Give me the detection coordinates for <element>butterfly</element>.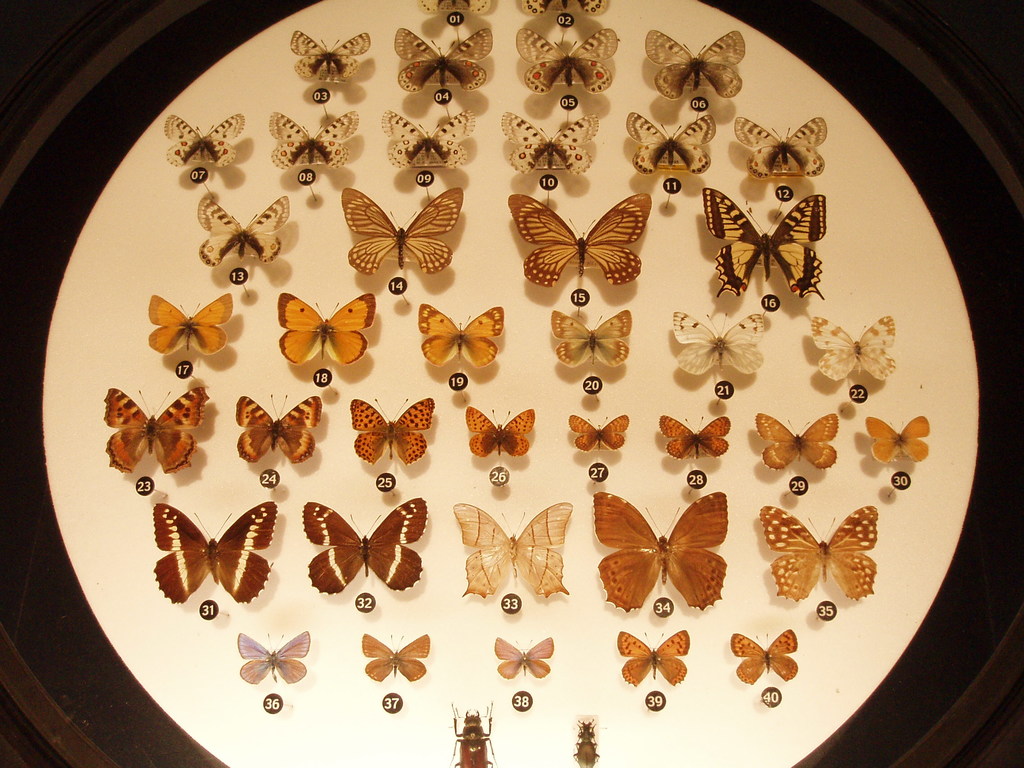
<bbox>231, 394, 321, 468</bbox>.
